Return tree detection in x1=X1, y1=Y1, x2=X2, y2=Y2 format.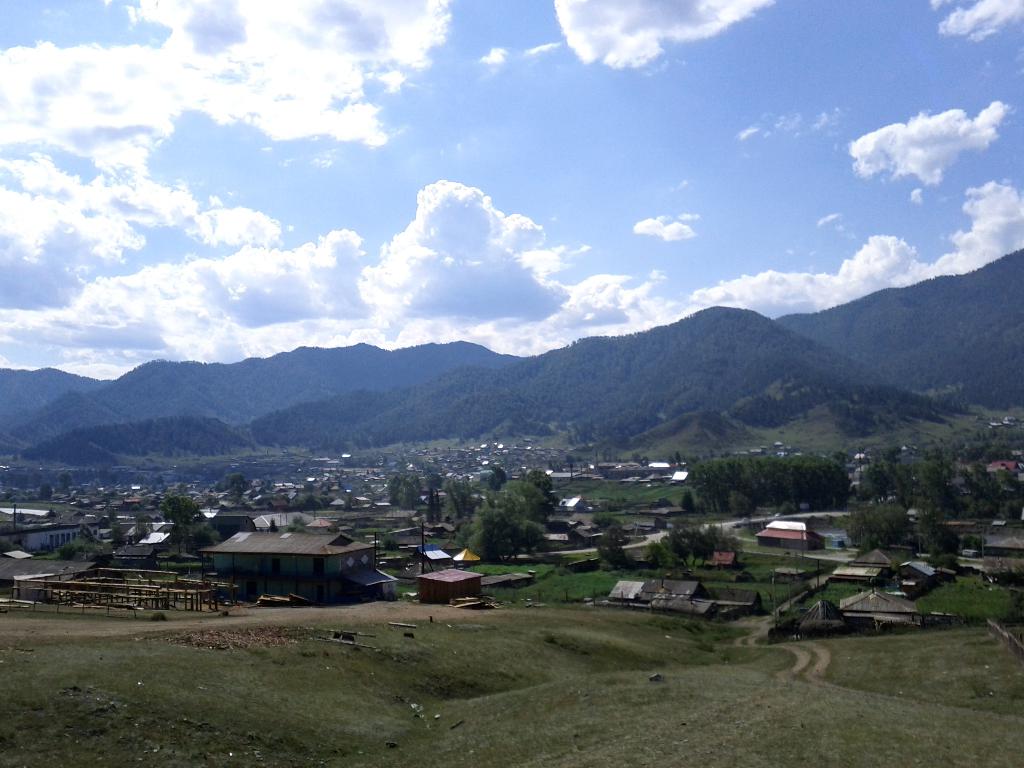
x1=499, y1=472, x2=541, y2=522.
